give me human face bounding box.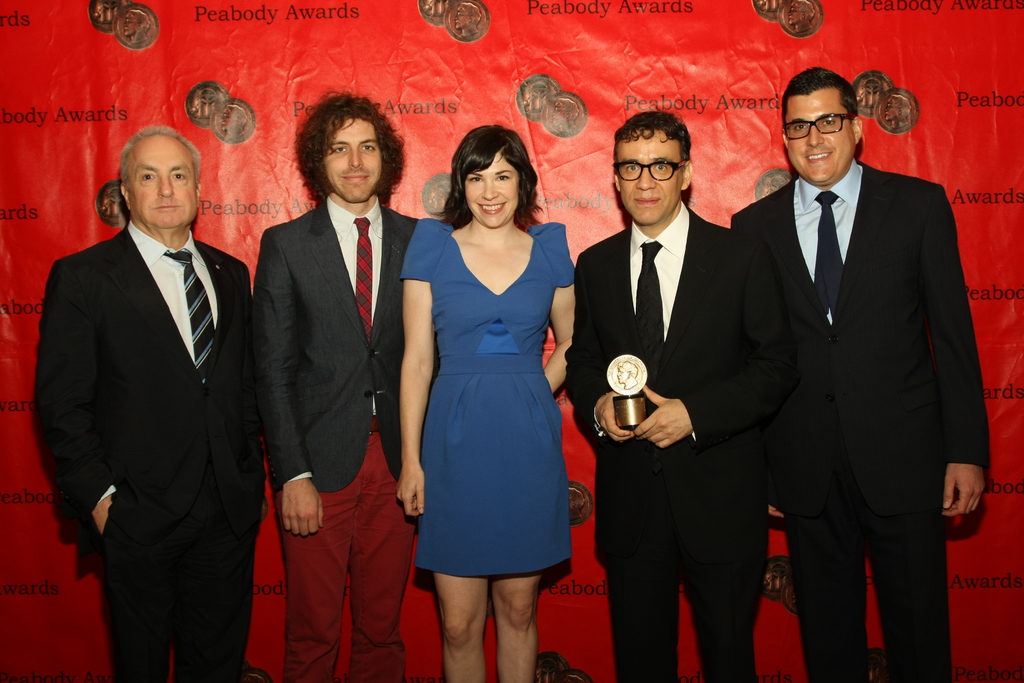
[612, 130, 677, 220].
